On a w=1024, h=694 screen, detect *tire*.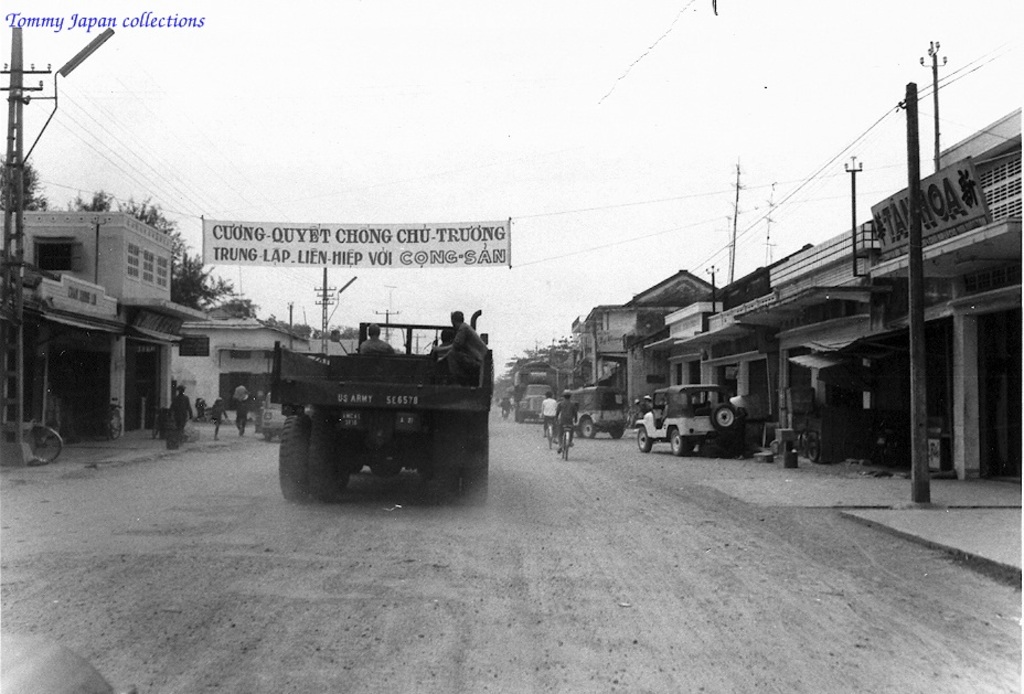
BBox(639, 428, 652, 453).
